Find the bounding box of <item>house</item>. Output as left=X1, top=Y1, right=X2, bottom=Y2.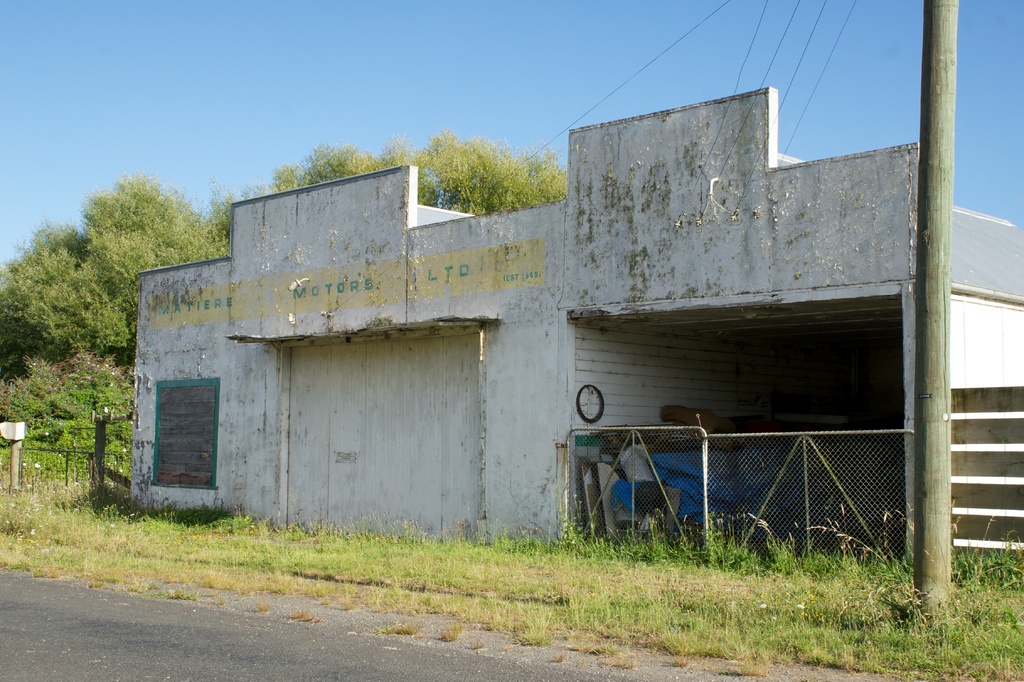
left=130, top=77, right=1023, bottom=596.
